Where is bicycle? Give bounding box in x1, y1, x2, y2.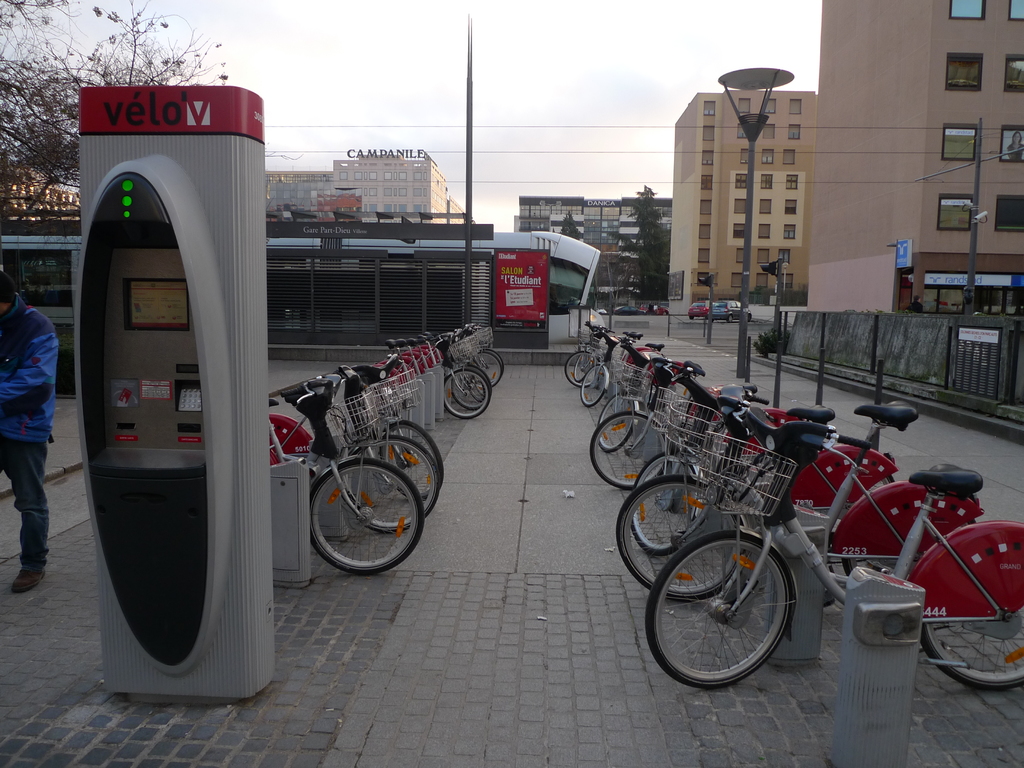
271, 367, 440, 529.
